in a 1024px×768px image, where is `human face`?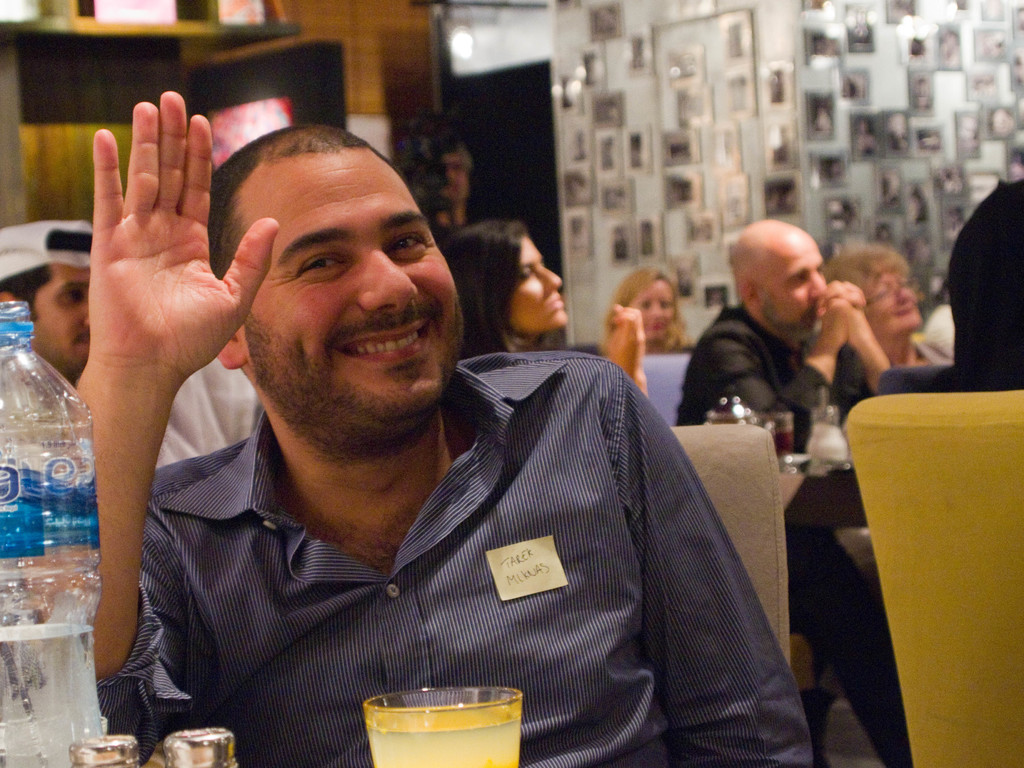
detection(30, 263, 91, 367).
